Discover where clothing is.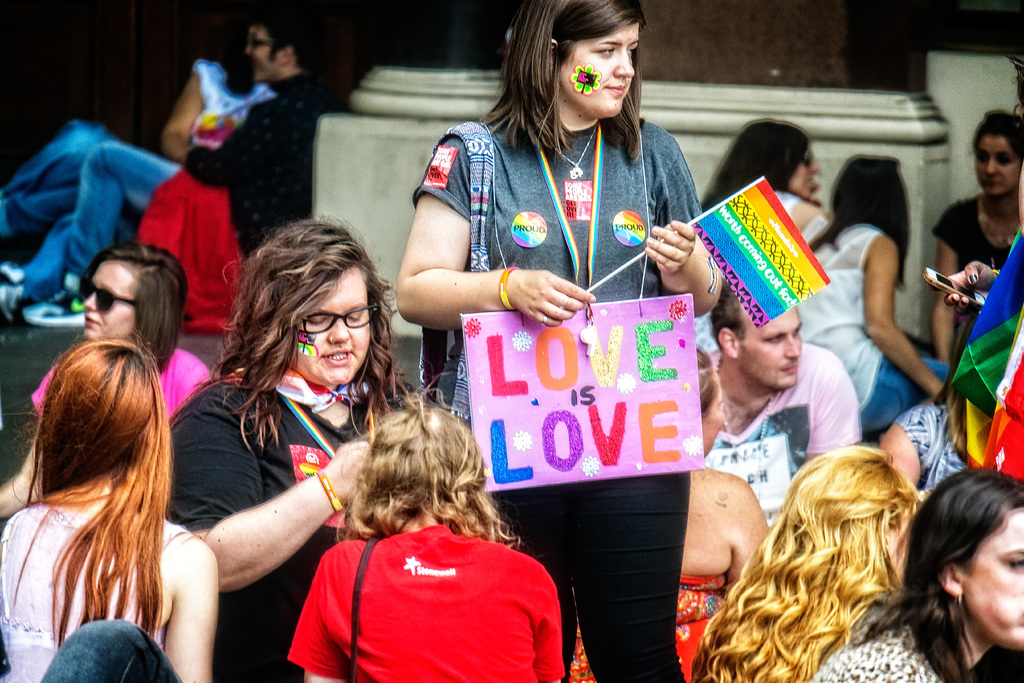
Discovered at (left=808, top=622, right=959, bottom=682).
